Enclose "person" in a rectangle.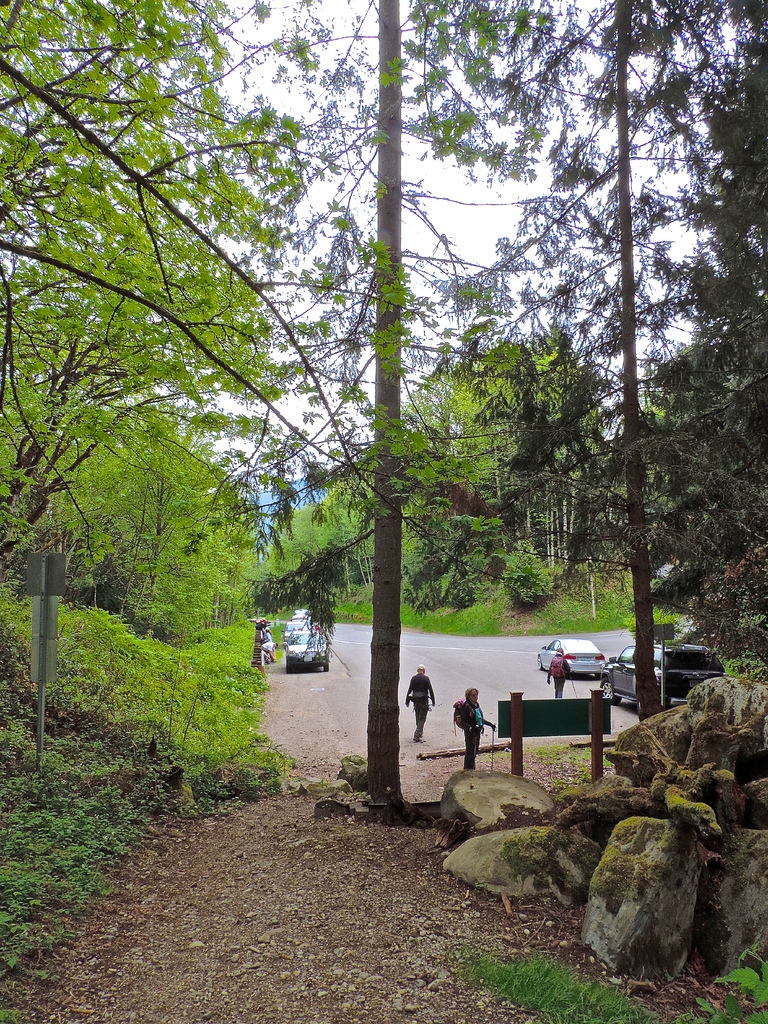
bbox(452, 682, 505, 764).
